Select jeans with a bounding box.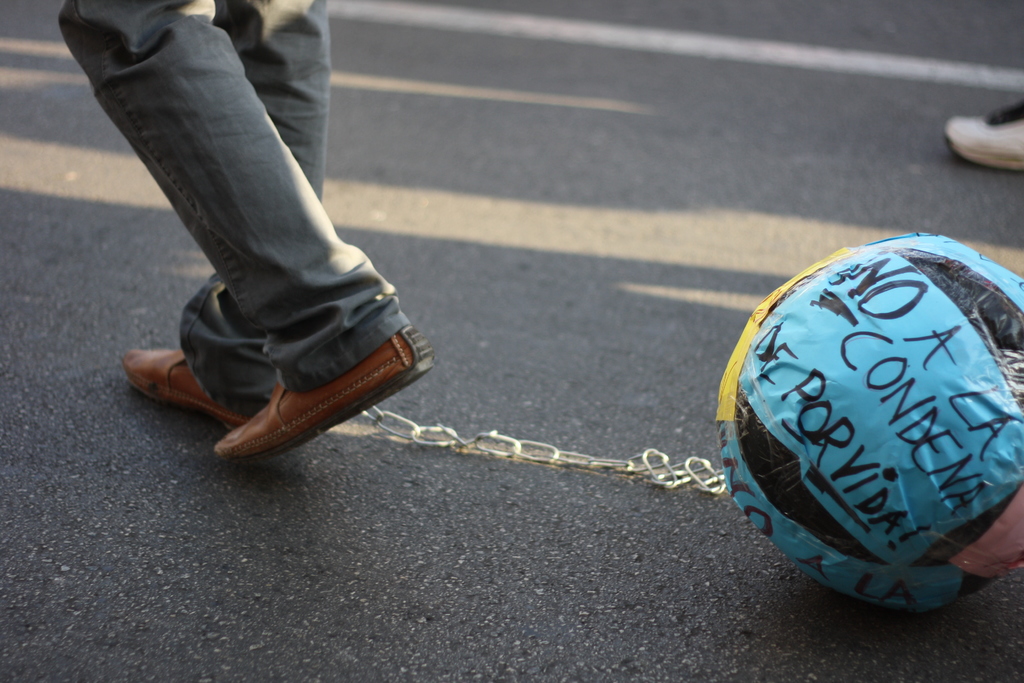
locate(51, 15, 417, 435).
